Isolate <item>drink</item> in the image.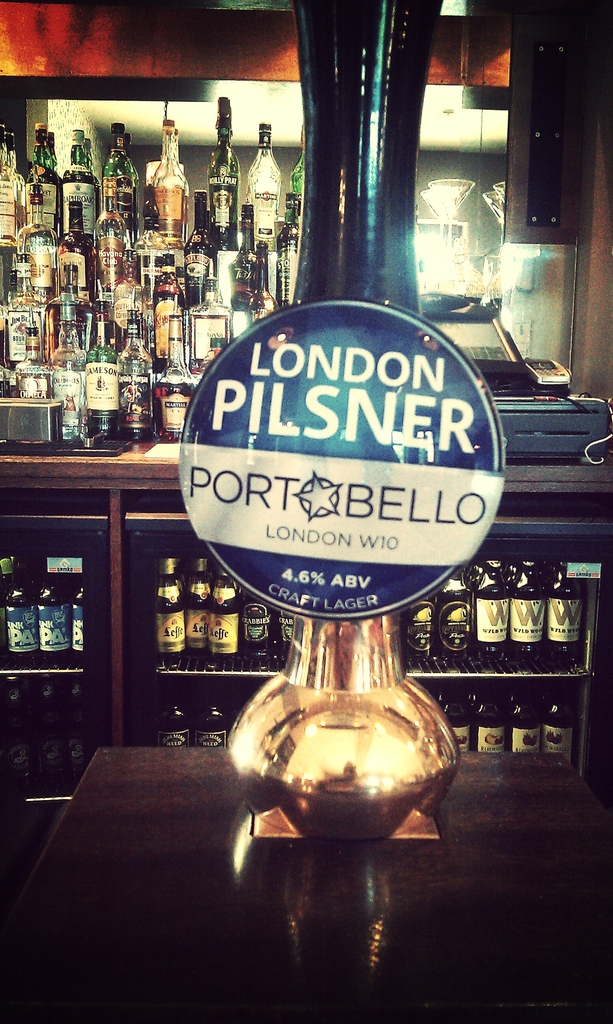
Isolated region: (36, 669, 62, 785).
